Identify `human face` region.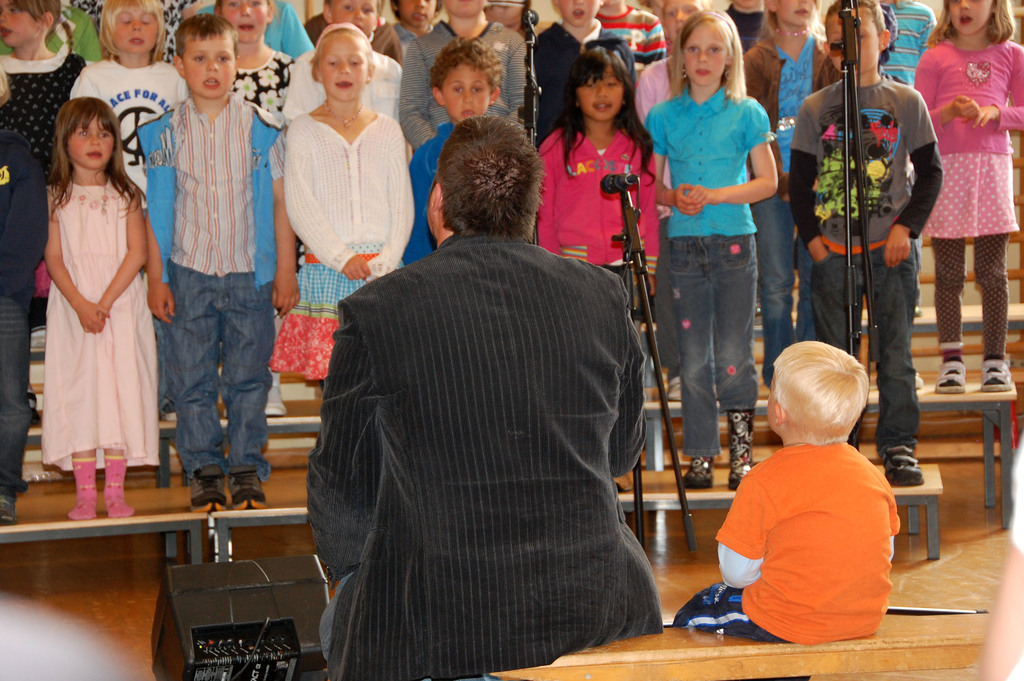
Region: rect(448, 60, 492, 120).
